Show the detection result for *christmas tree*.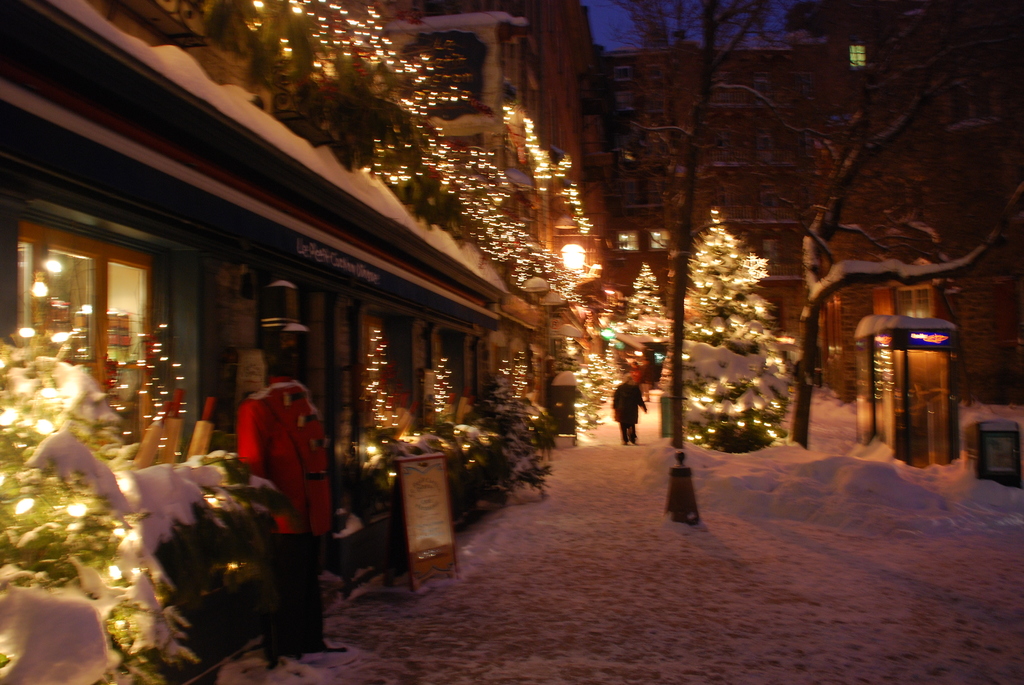
(left=616, top=261, right=674, bottom=358).
